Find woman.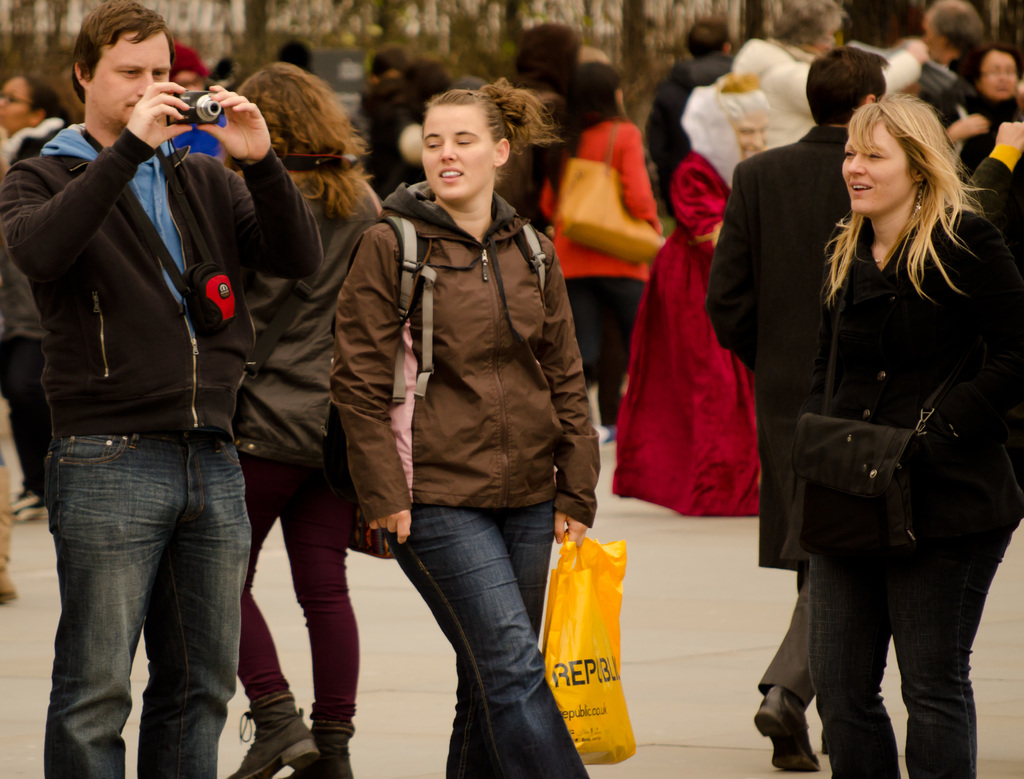
locate(797, 96, 1023, 777).
